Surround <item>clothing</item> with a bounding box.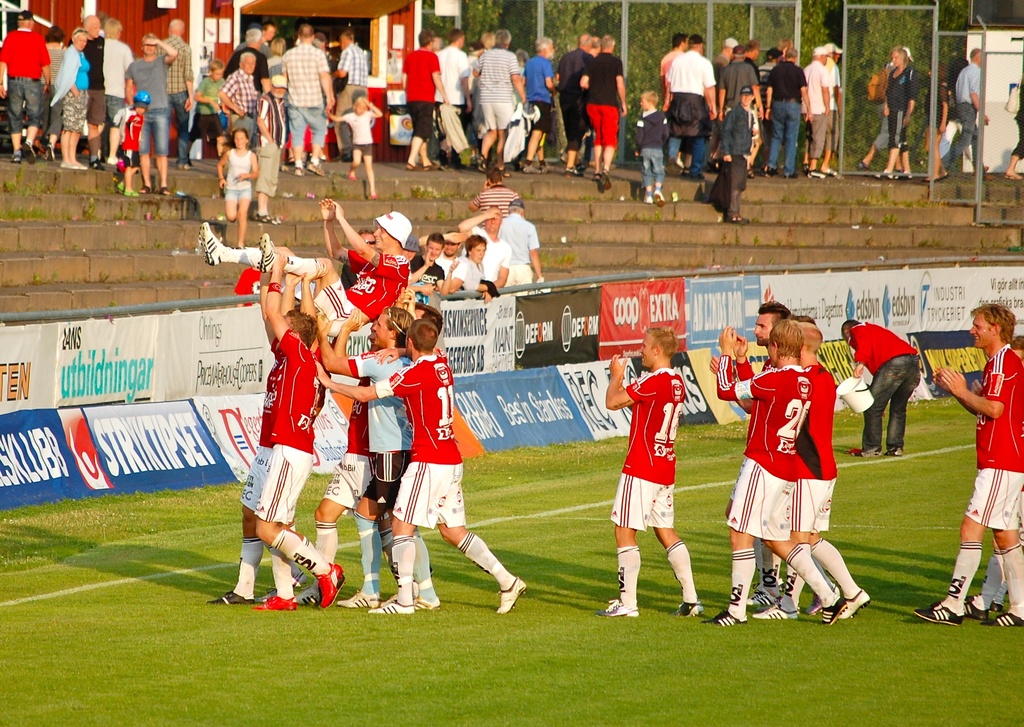
(left=411, top=251, right=445, bottom=275).
